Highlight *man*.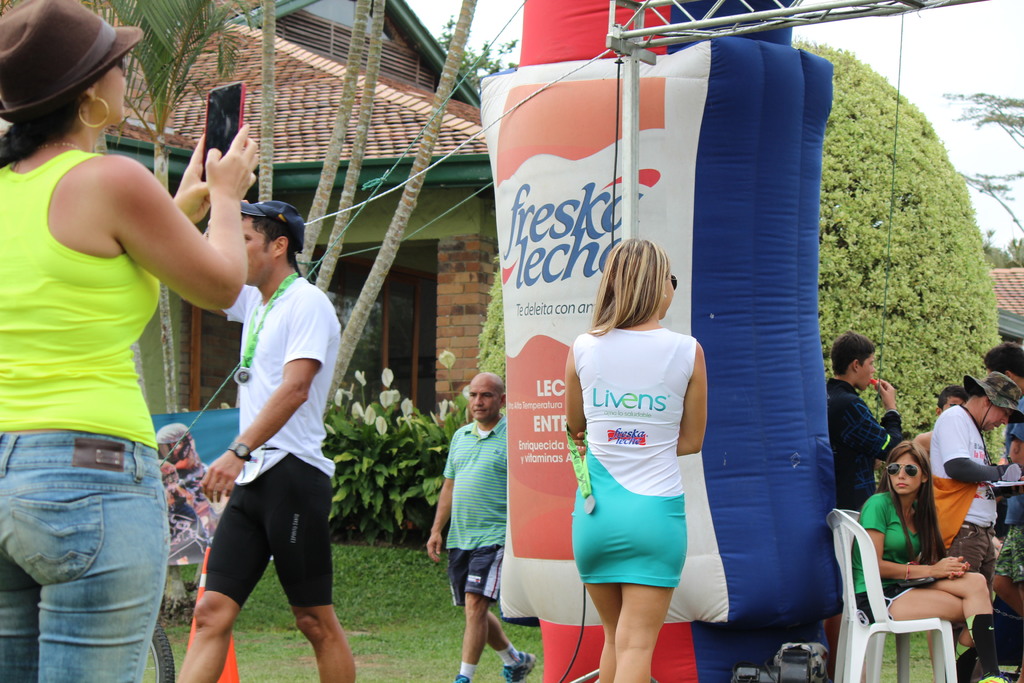
Highlighted region: [left=183, top=172, right=345, bottom=682].
